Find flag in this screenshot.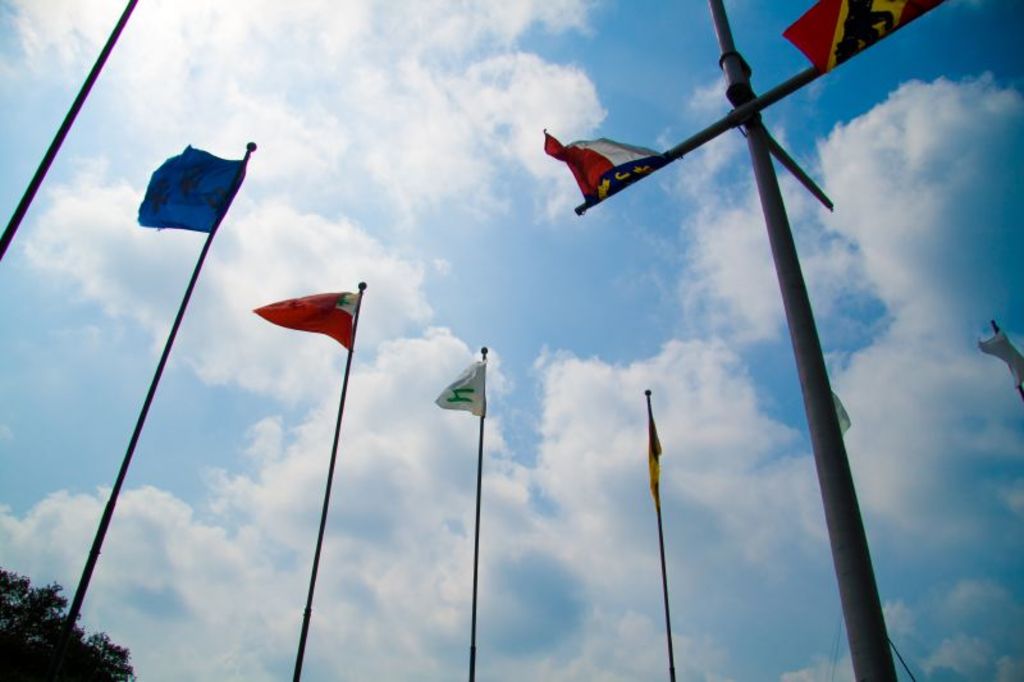
The bounding box for flag is [x1=243, y1=288, x2=365, y2=349].
